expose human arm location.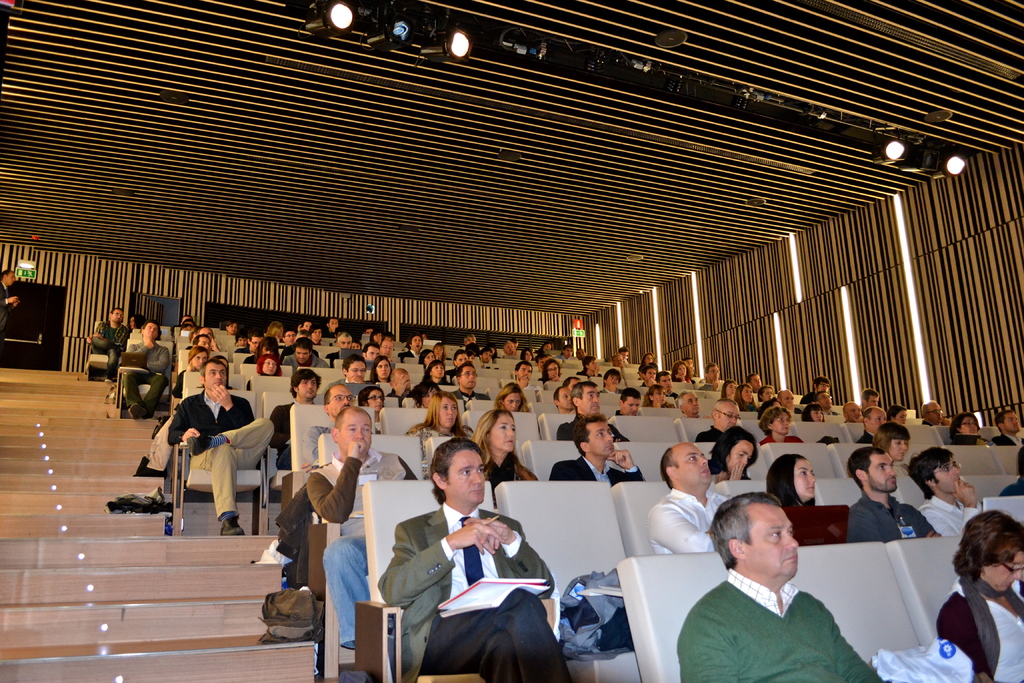
Exposed at (left=678, top=370, right=687, bottom=384).
